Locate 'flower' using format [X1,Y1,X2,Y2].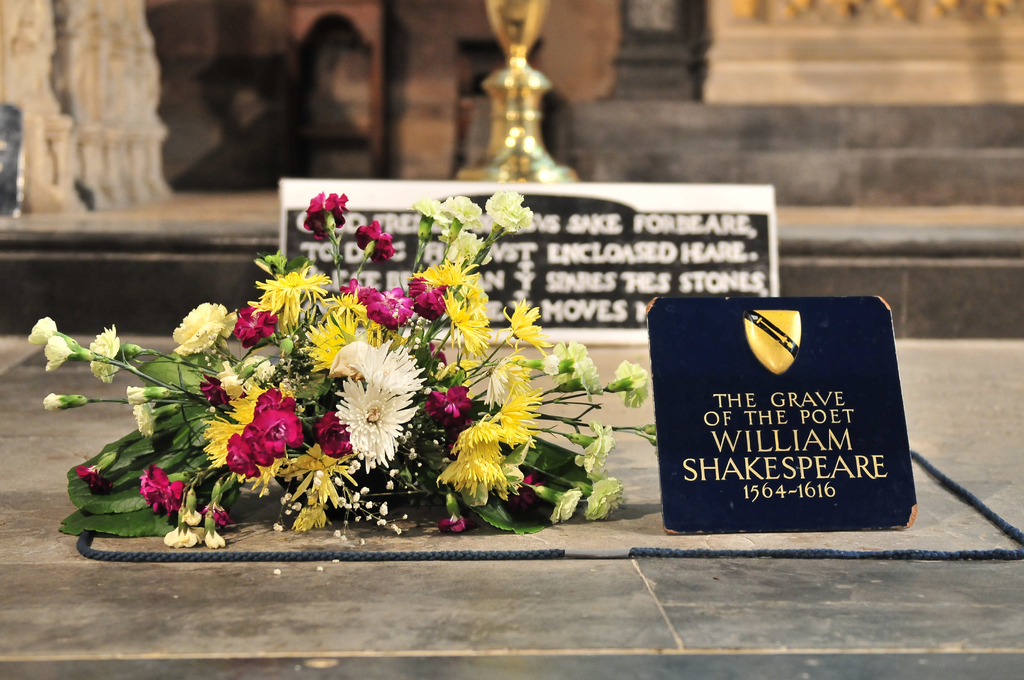
[485,349,518,411].
